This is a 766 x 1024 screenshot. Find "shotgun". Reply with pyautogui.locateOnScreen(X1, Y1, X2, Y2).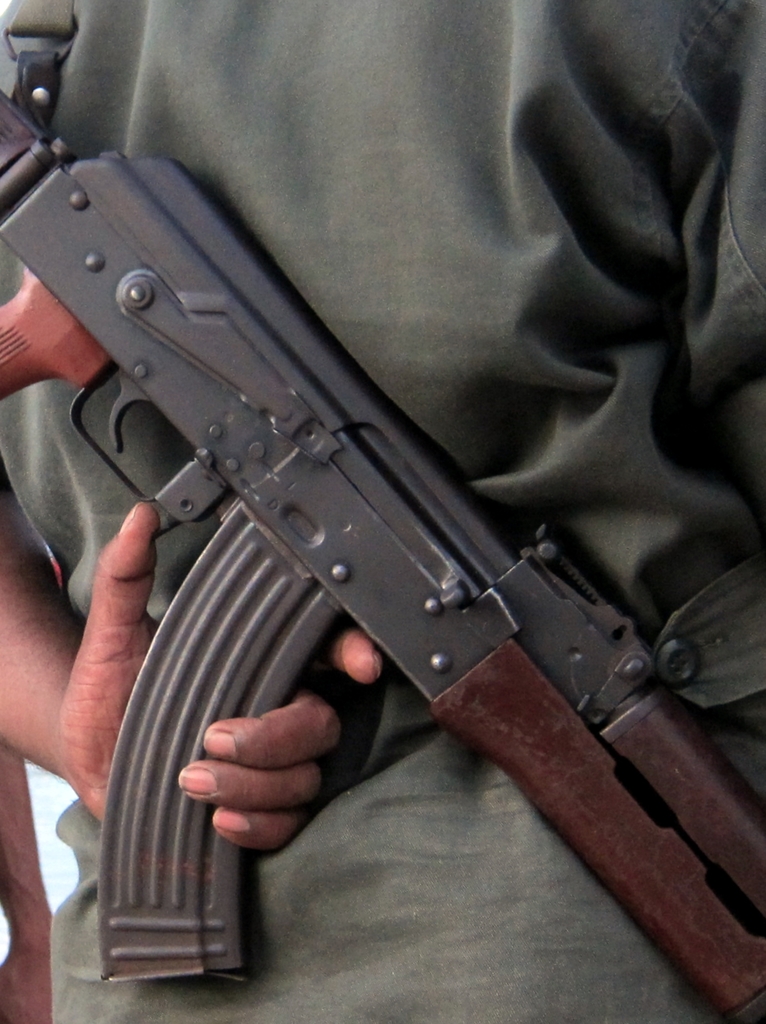
pyautogui.locateOnScreen(0, 91, 765, 1023).
